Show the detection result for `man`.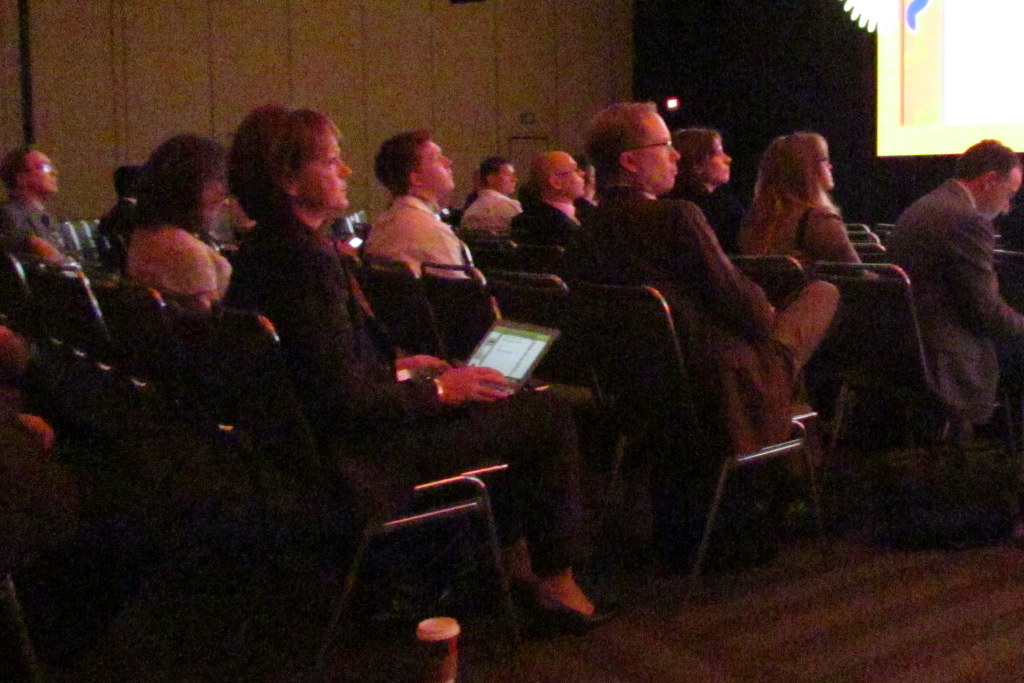
559:93:844:544.
